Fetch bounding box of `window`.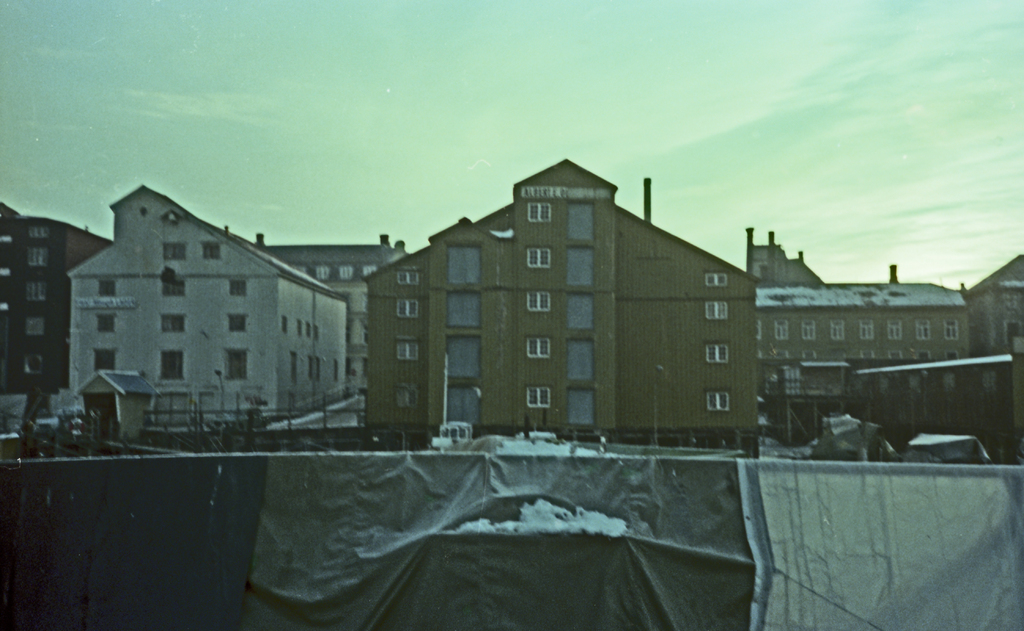
Bbox: 774,319,792,340.
